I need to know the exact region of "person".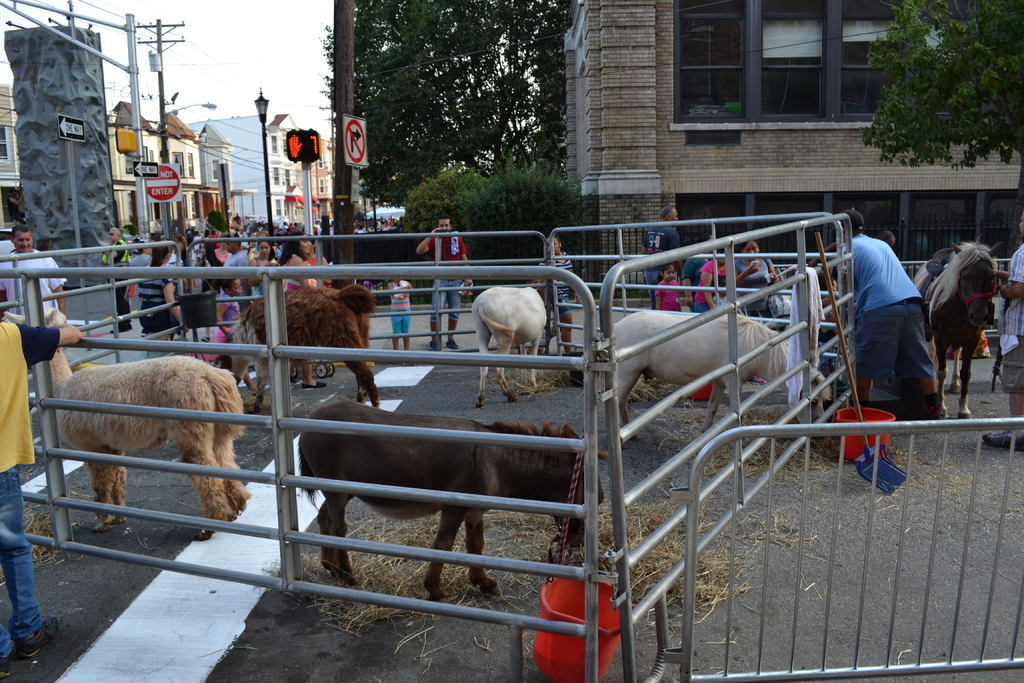
Region: {"x1": 698, "y1": 250, "x2": 726, "y2": 305}.
